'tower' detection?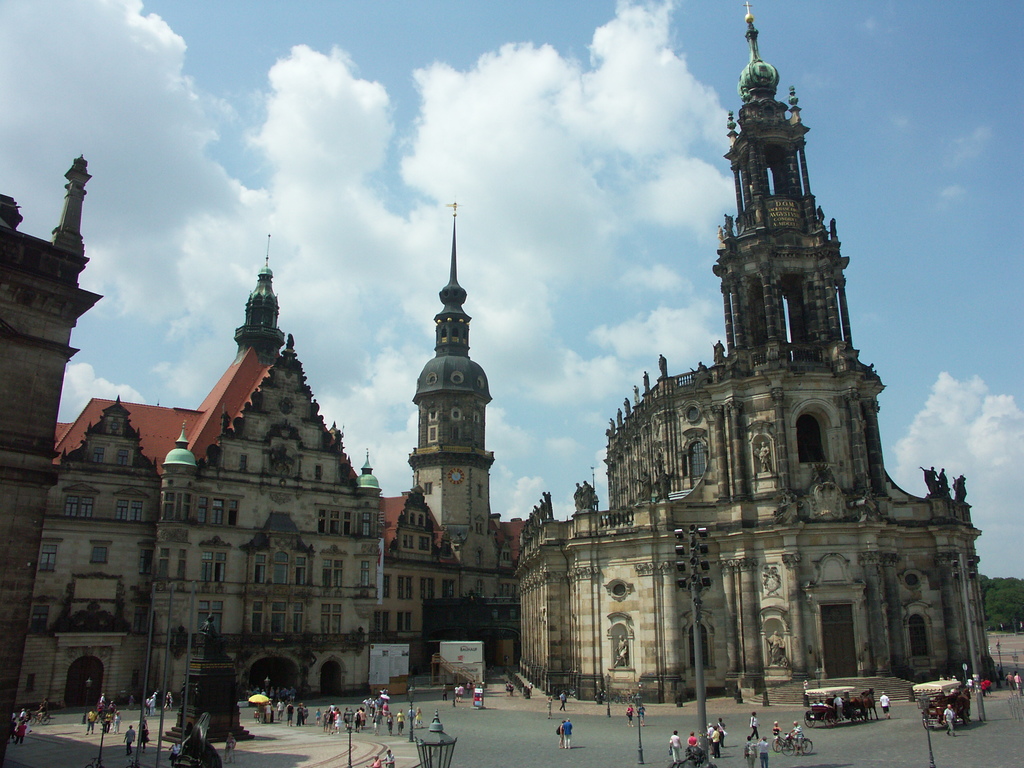
detection(0, 157, 107, 726)
